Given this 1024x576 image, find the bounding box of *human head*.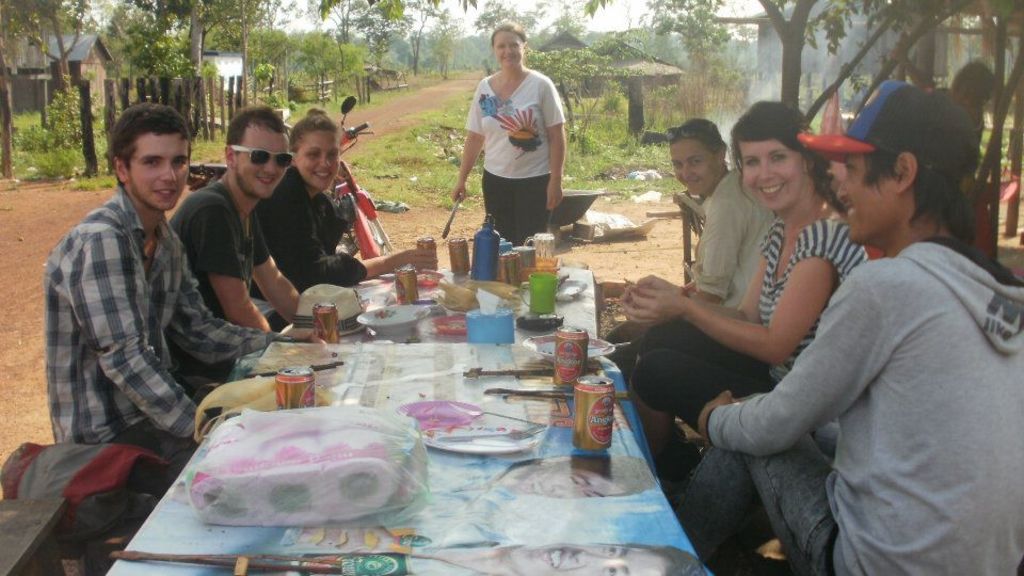
region(289, 112, 337, 194).
